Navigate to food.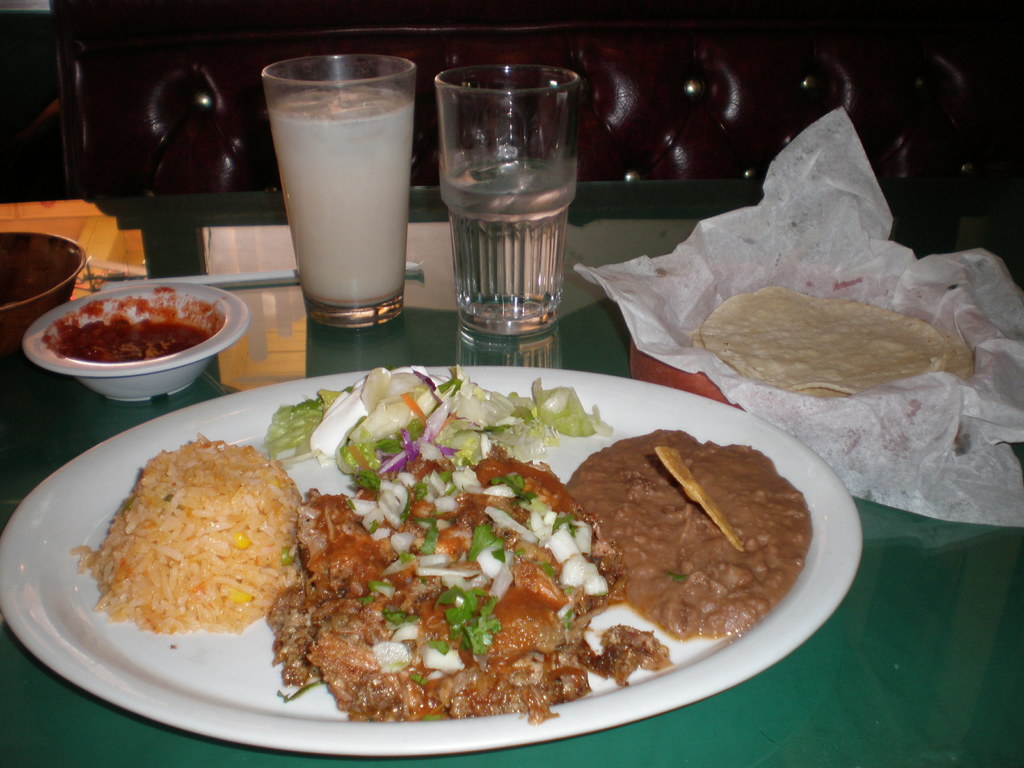
Navigation target: <bbox>45, 287, 226, 364</bbox>.
